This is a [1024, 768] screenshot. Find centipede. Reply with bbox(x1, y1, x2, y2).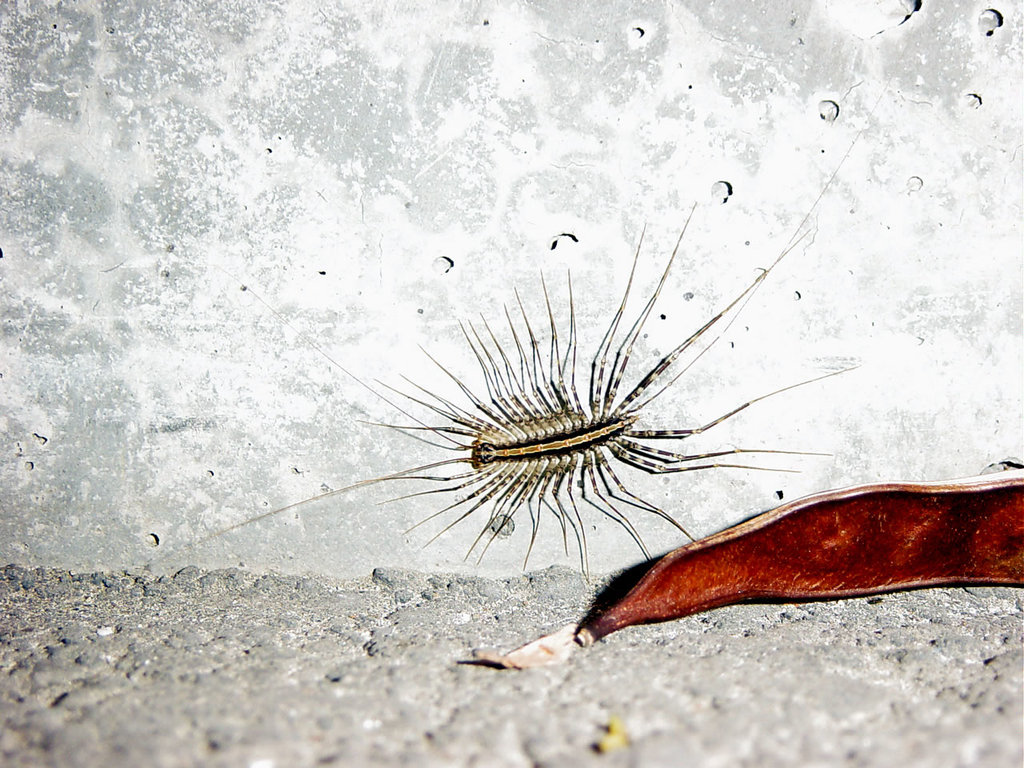
bbox(185, 50, 905, 586).
